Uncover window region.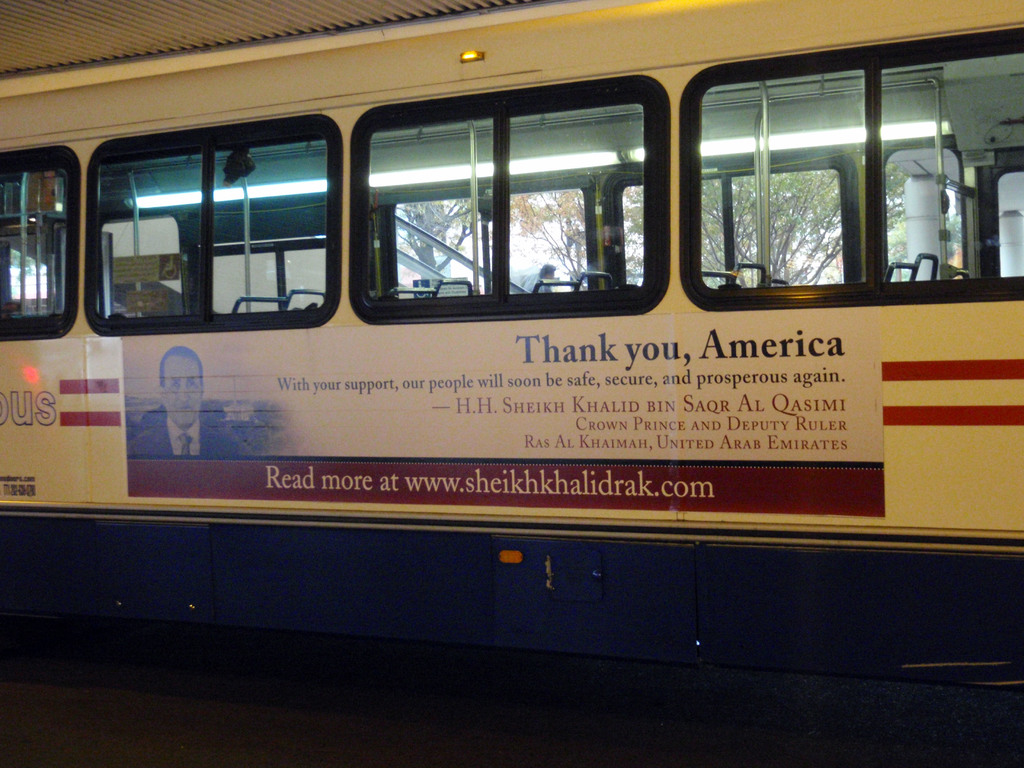
Uncovered: [690, 29, 1018, 307].
